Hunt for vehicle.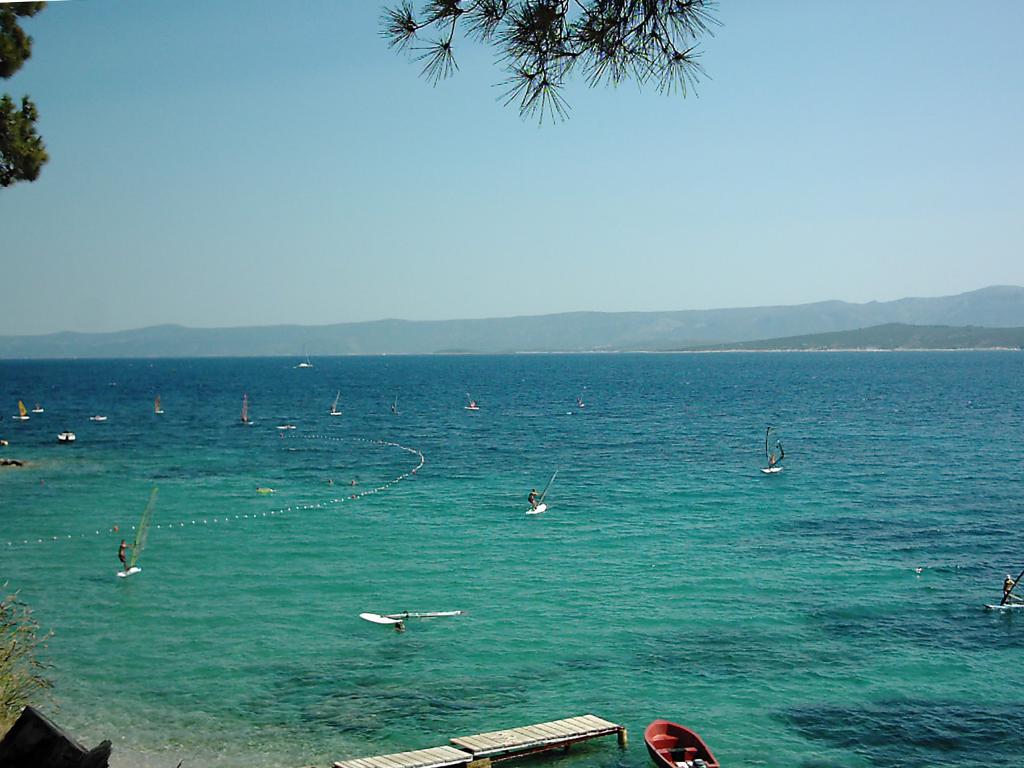
Hunted down at locate(361, 612, 402, 627).
